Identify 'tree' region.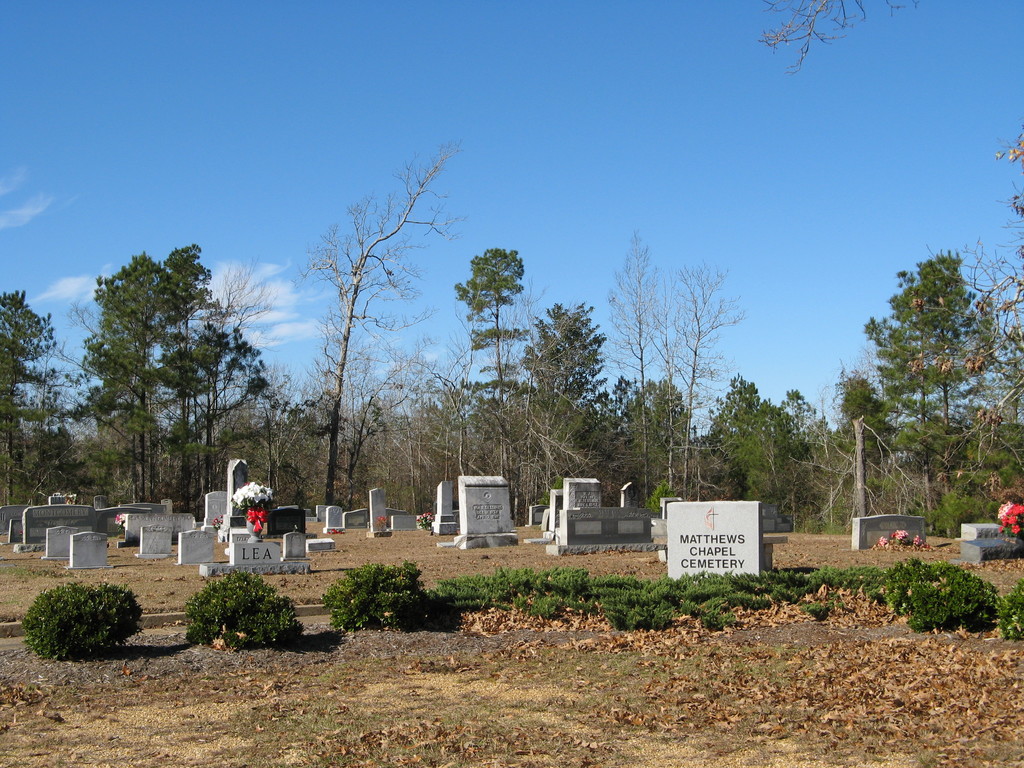
Region: [509,292,619,529].
